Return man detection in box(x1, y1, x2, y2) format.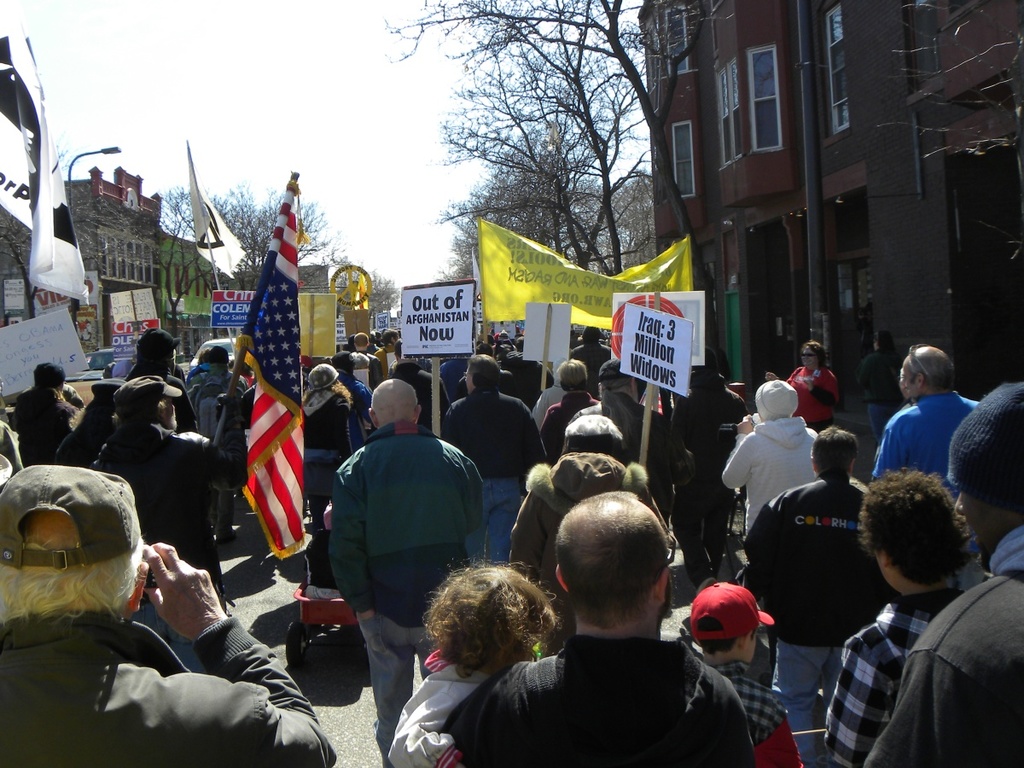
box(816, 472, 1023, 766).
